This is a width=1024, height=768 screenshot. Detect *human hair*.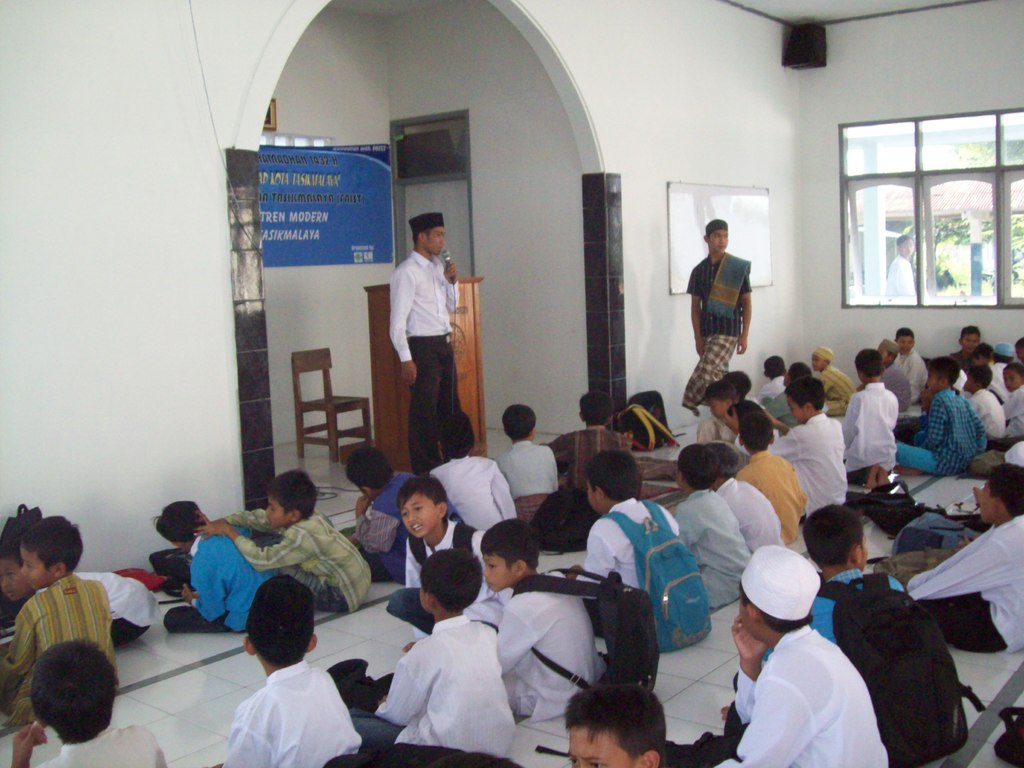
783:374:826:415.
